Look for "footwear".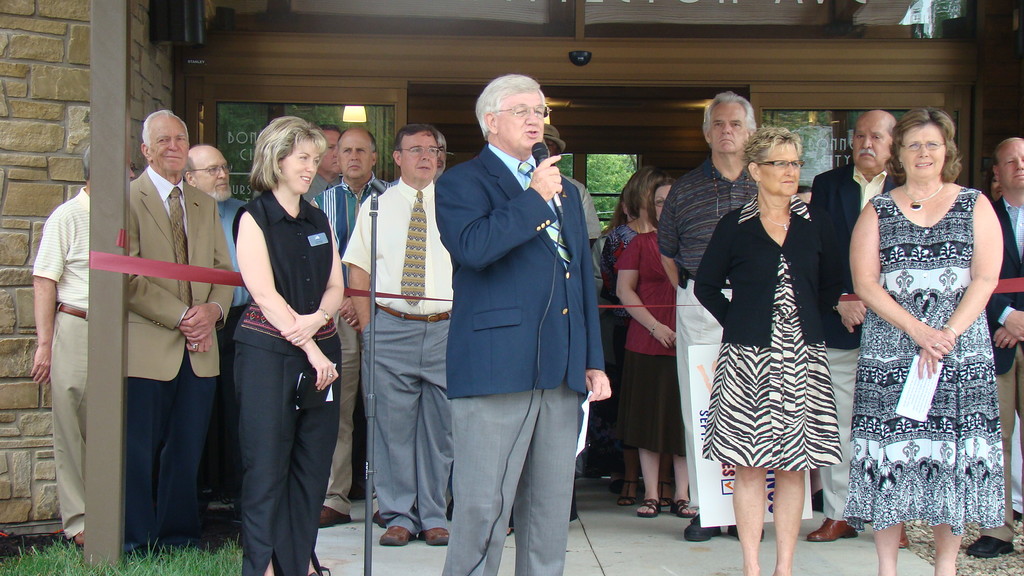
Found: 965 529 1014 561.
